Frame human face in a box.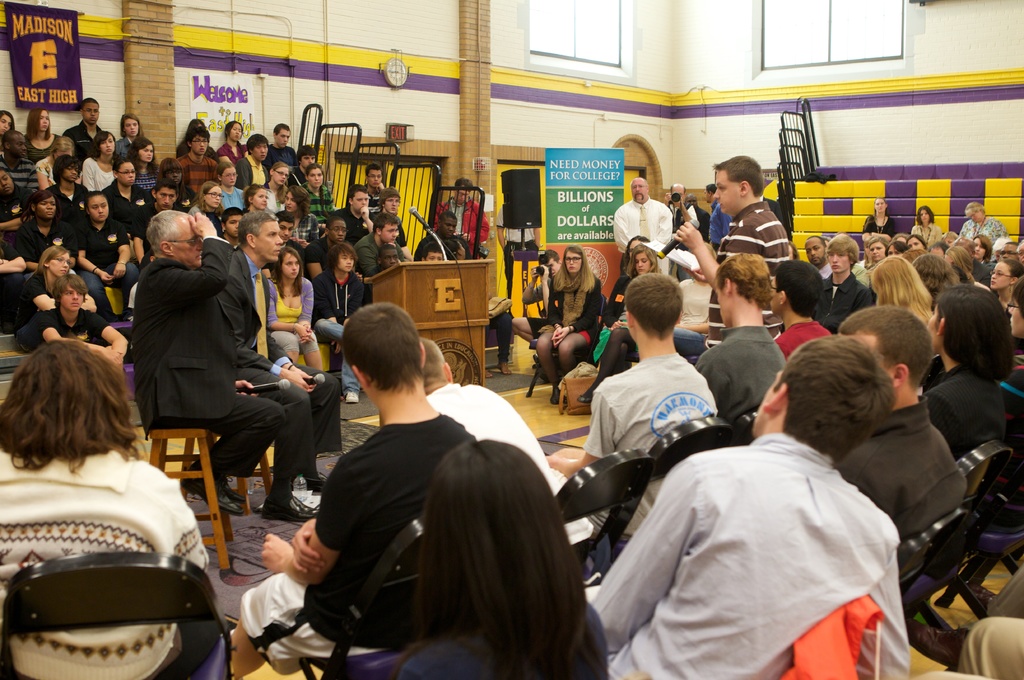
BBox(277, 131, 290, 146).
